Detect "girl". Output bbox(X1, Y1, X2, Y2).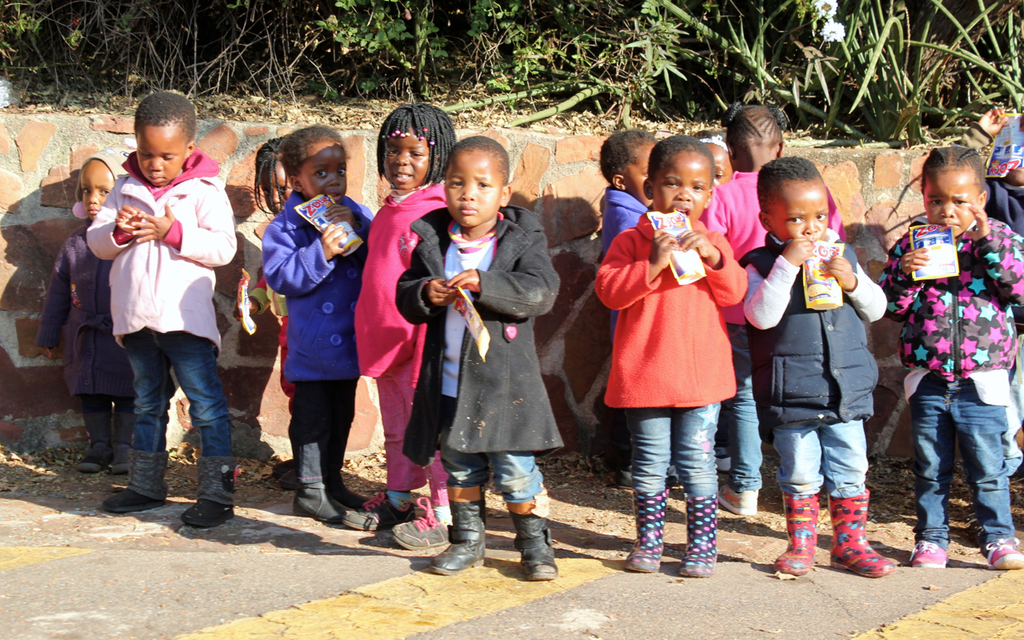
bbox(255, 122, 383, 526).
